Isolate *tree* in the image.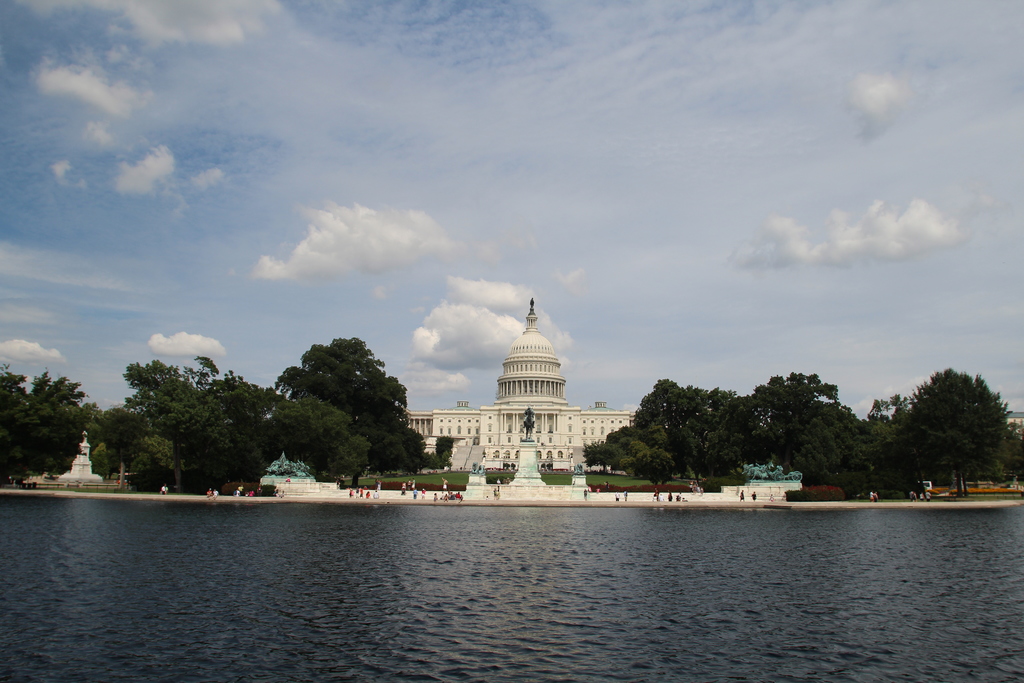
Isolated region: x1=630, y1=372, x2=694, y2=448.
